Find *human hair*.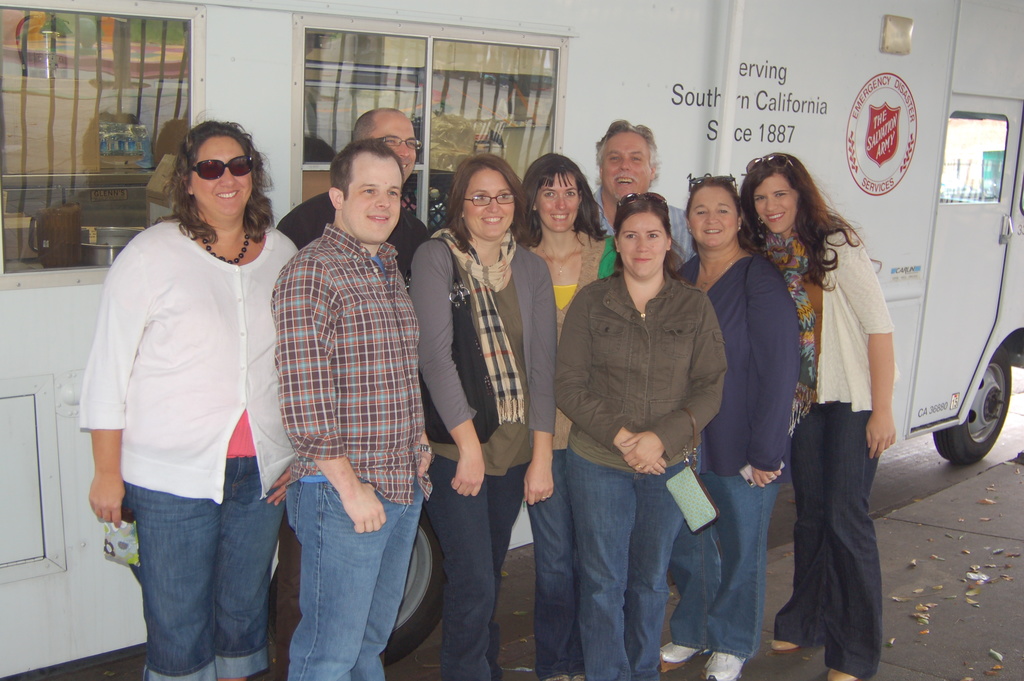
[348, 110, 379, 141].
